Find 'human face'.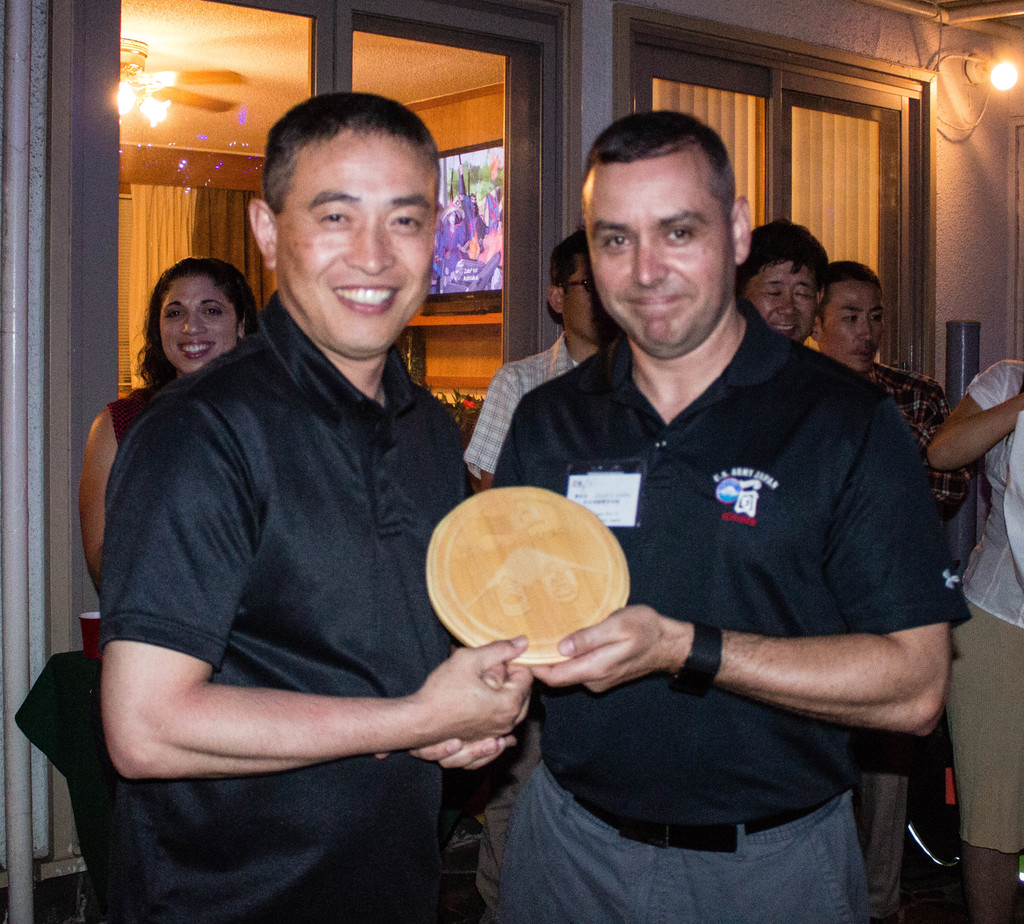
left=275, top=124, right=438, bottom=354.
